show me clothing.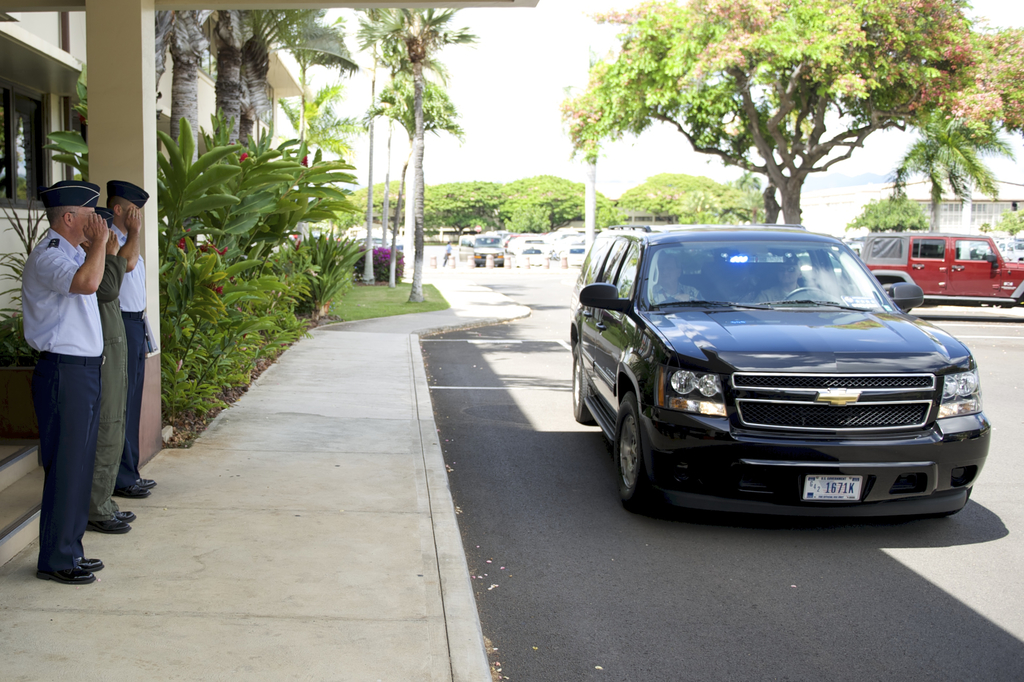
clothing is here: left=14, top=178, right=116, bottom=587.
